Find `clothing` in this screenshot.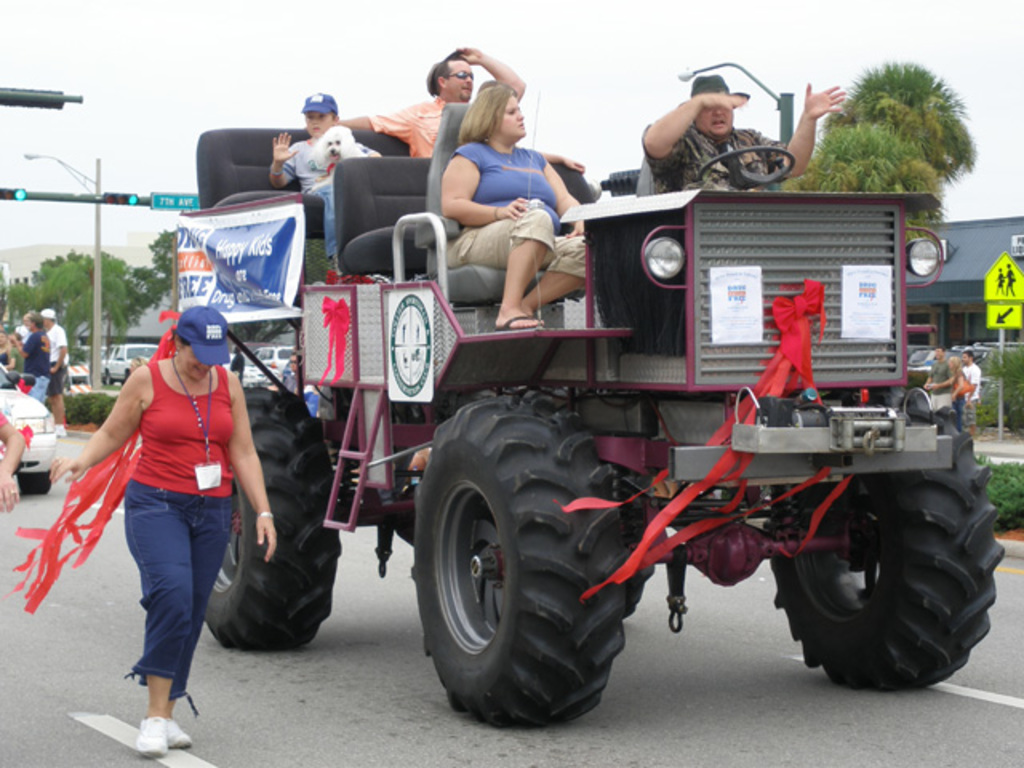
The bounding box for `clothing` is {"x1": 965, "y1": 363, "x2": 981, "y2": 419}.
